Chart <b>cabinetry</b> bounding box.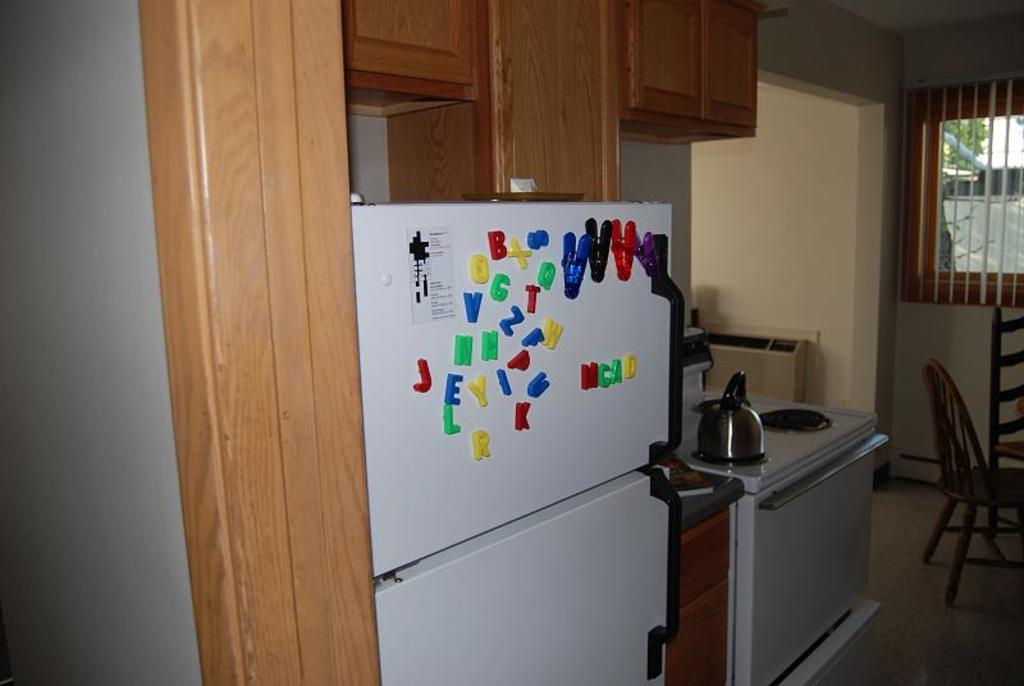
Charted: (x1=347, y1=0, x2=481, y2=100).
